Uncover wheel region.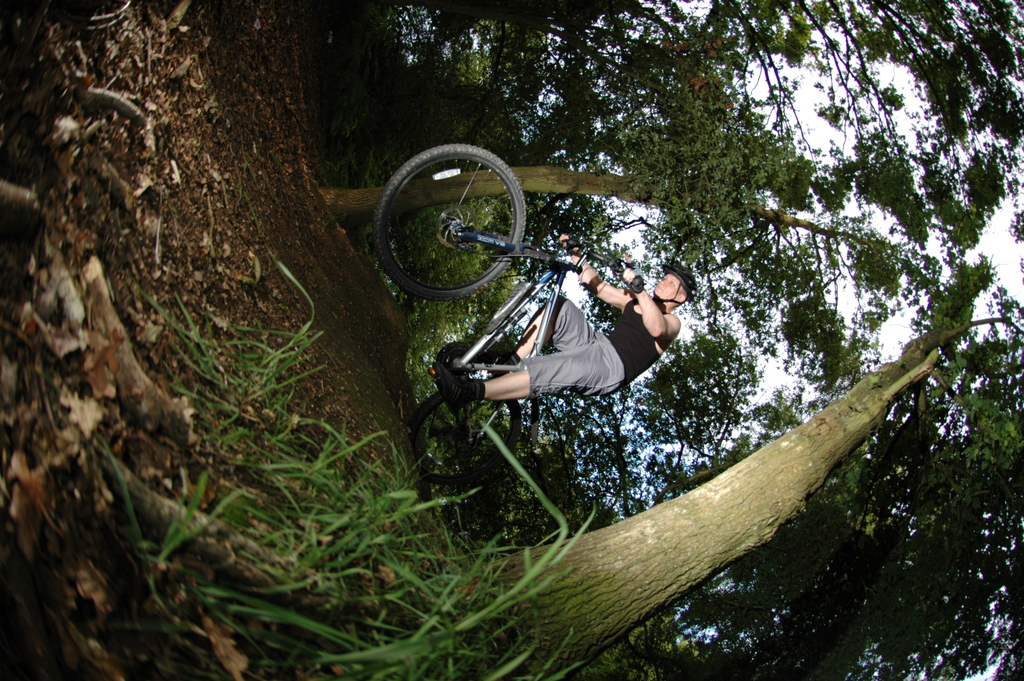
Uncovered: l=373, t=143, r=527, b=302.
